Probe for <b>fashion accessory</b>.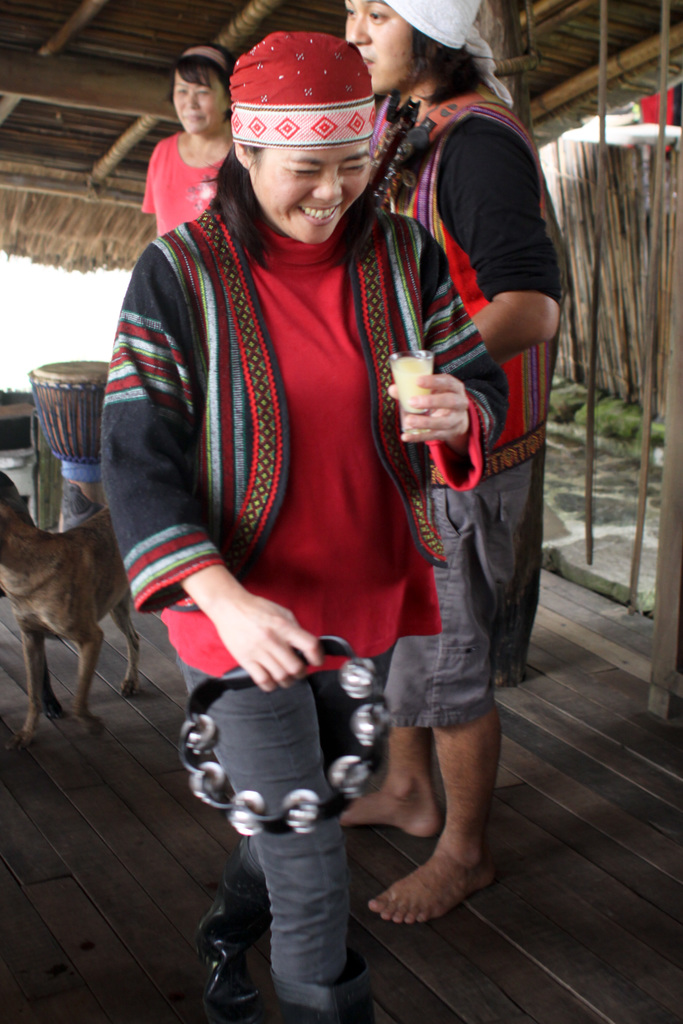
Probe result: l=383, t=0, r=514, b=109.
